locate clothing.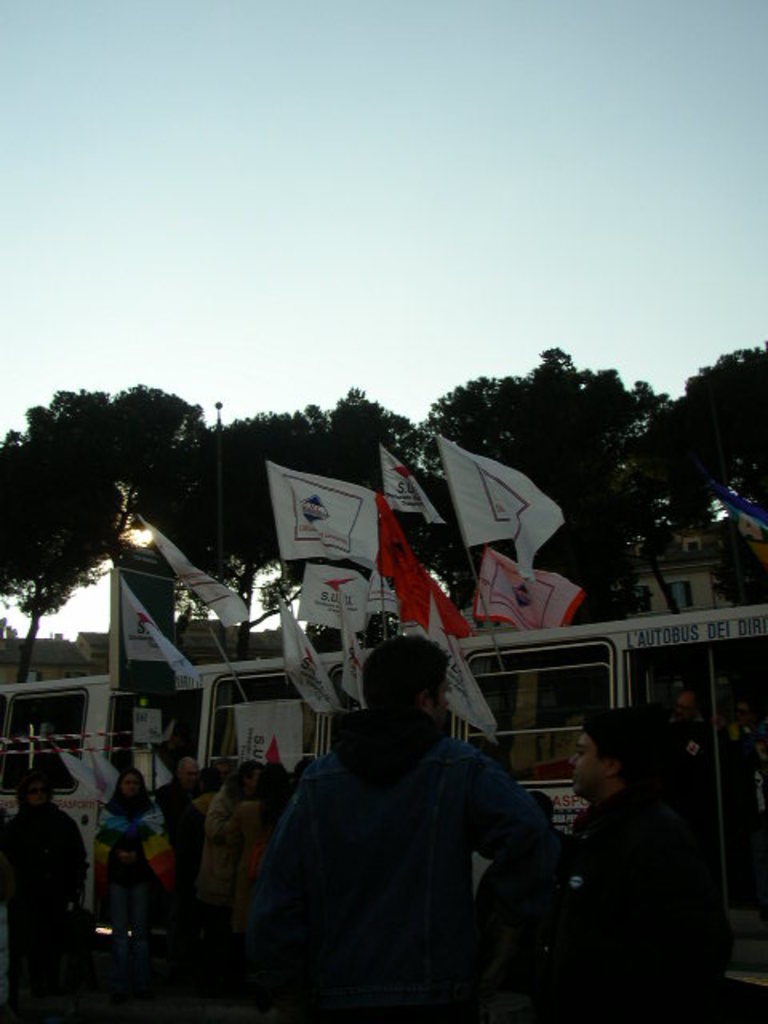
Bounding box: [563, 784, 723, 1022].
